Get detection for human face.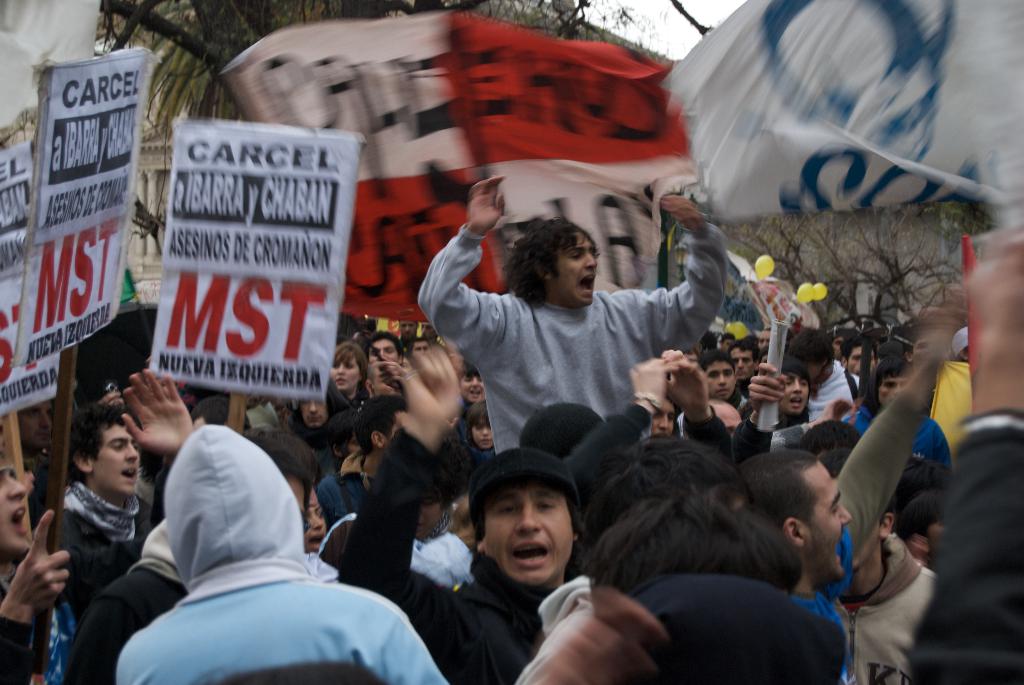
Detection: (x1=646, y1=399, x2=678, y2=435).
